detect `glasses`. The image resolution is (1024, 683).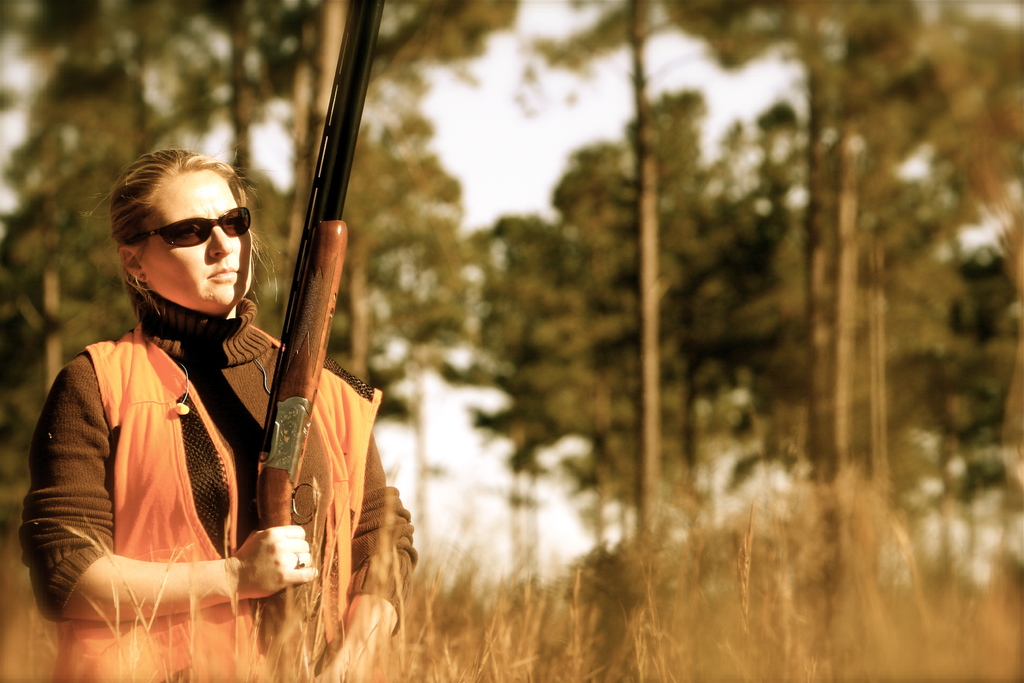
(129, 206, 250, 249).
